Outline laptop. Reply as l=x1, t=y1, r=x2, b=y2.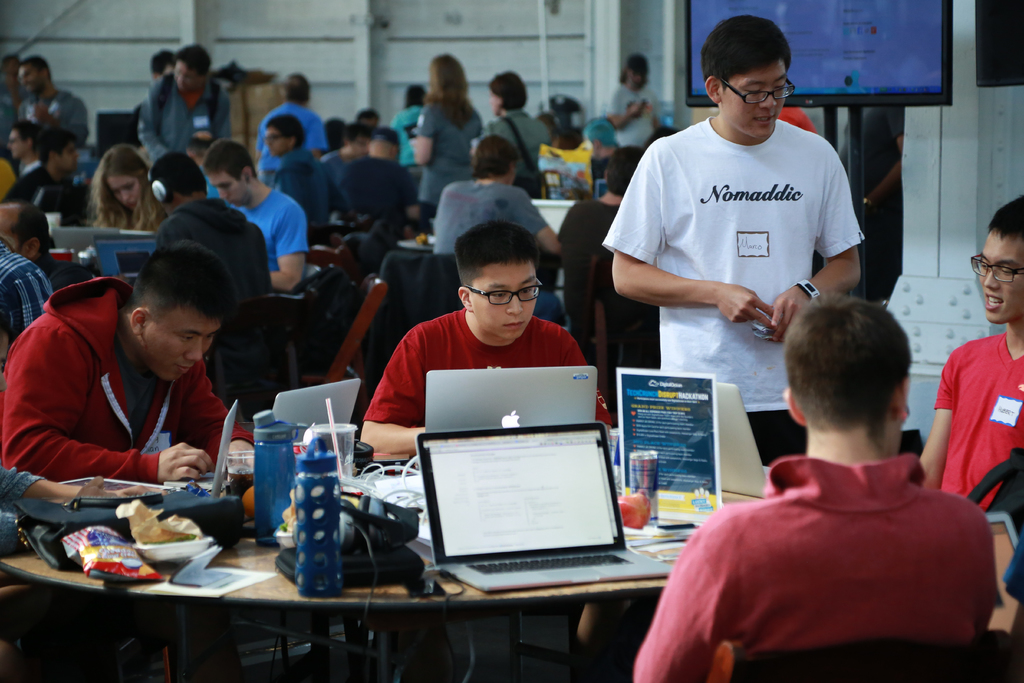
l=714, t=381, r=772, b=500.
